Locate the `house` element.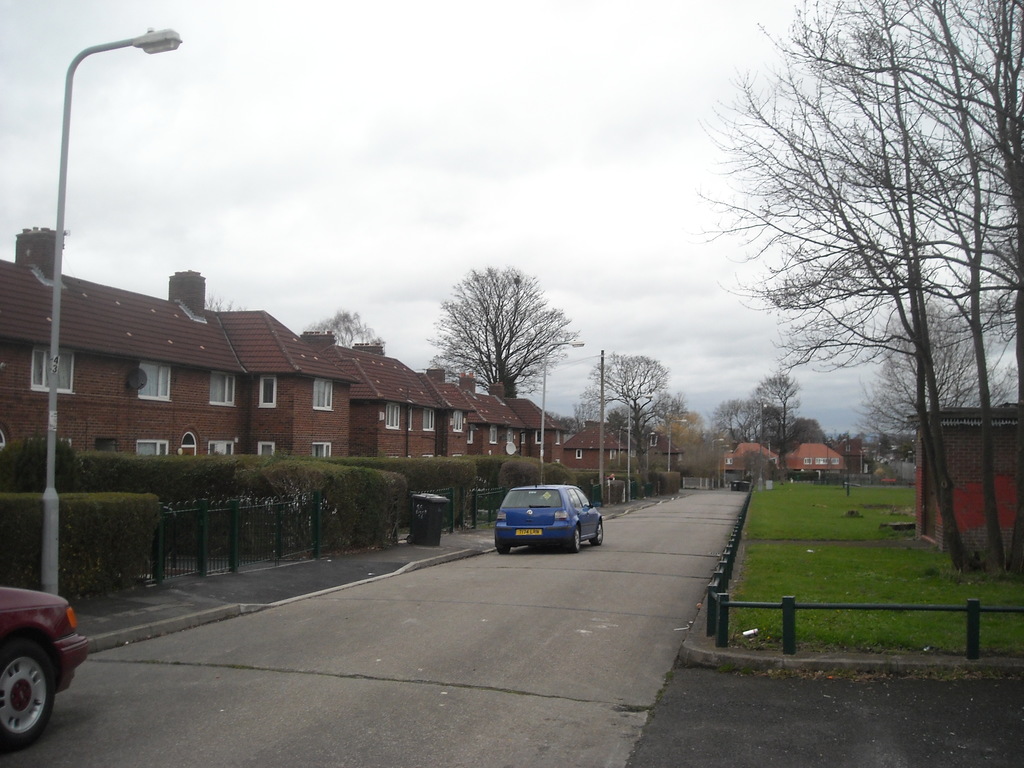
Element bbox: l=515, t=390, r=556, b=470.
